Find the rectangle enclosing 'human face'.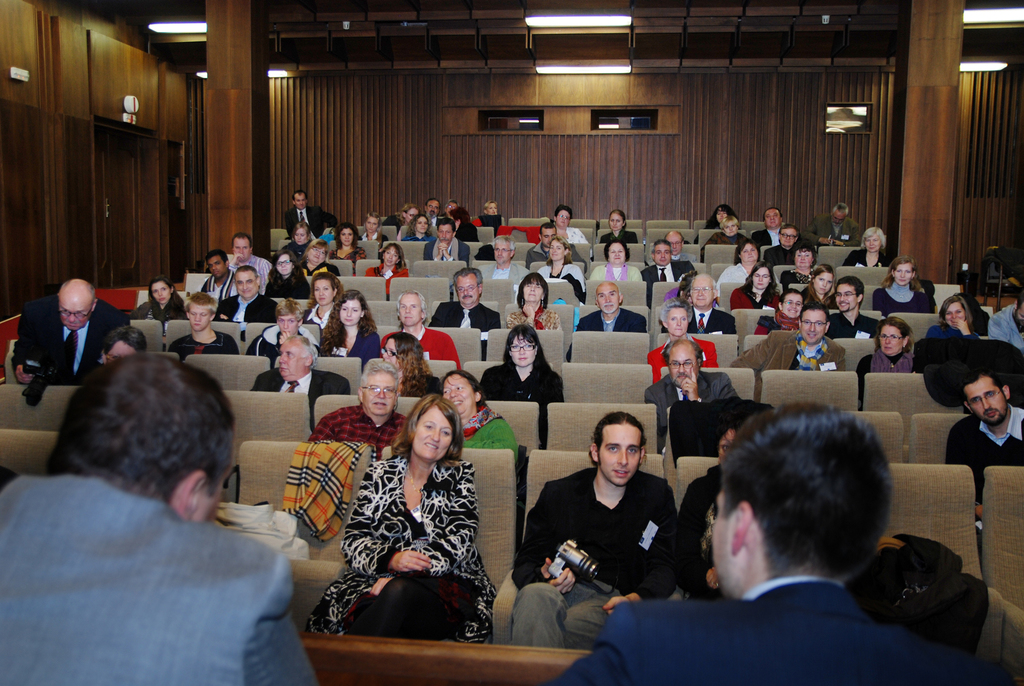
region(207, 256, 225, 277).
